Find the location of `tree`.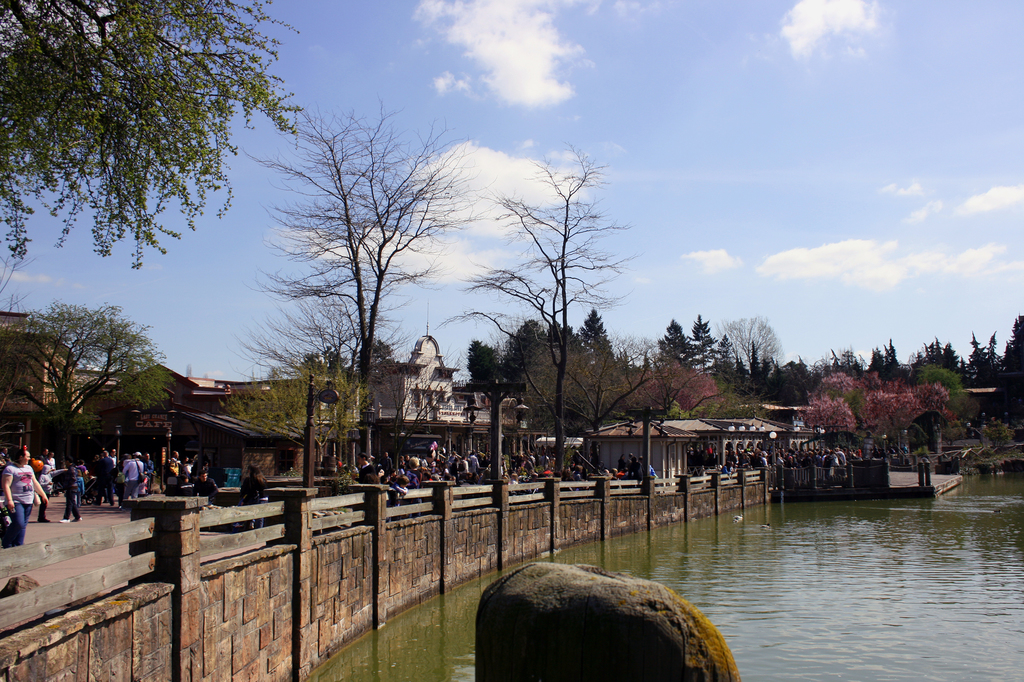
Location: l=0, t=0, r=293, b=274.
